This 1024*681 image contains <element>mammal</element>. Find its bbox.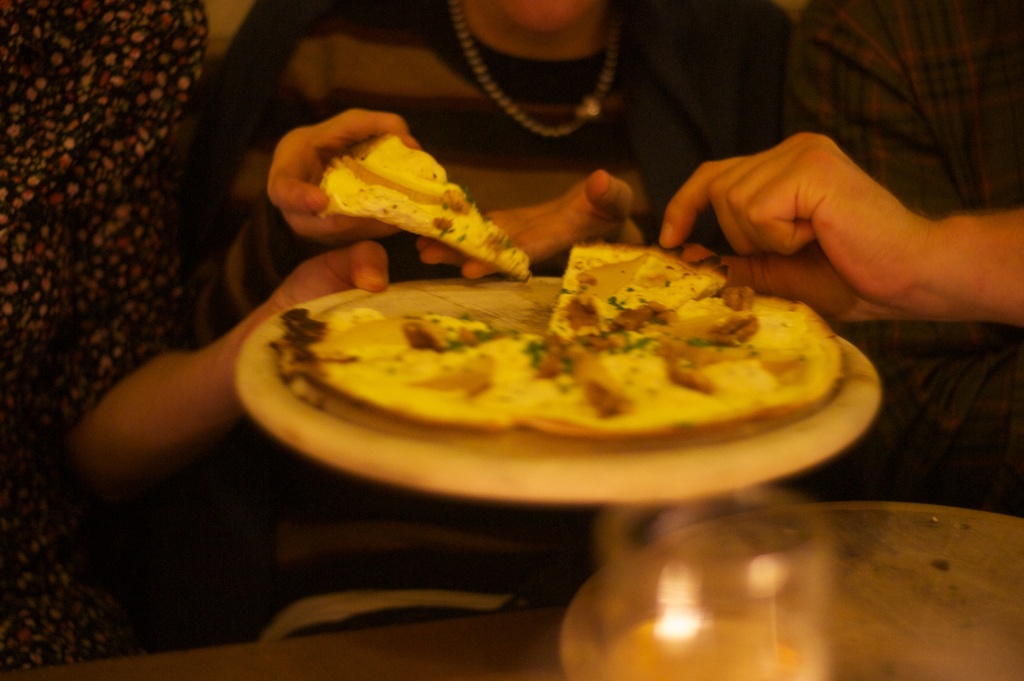
box(0, 1, 391, 679).
